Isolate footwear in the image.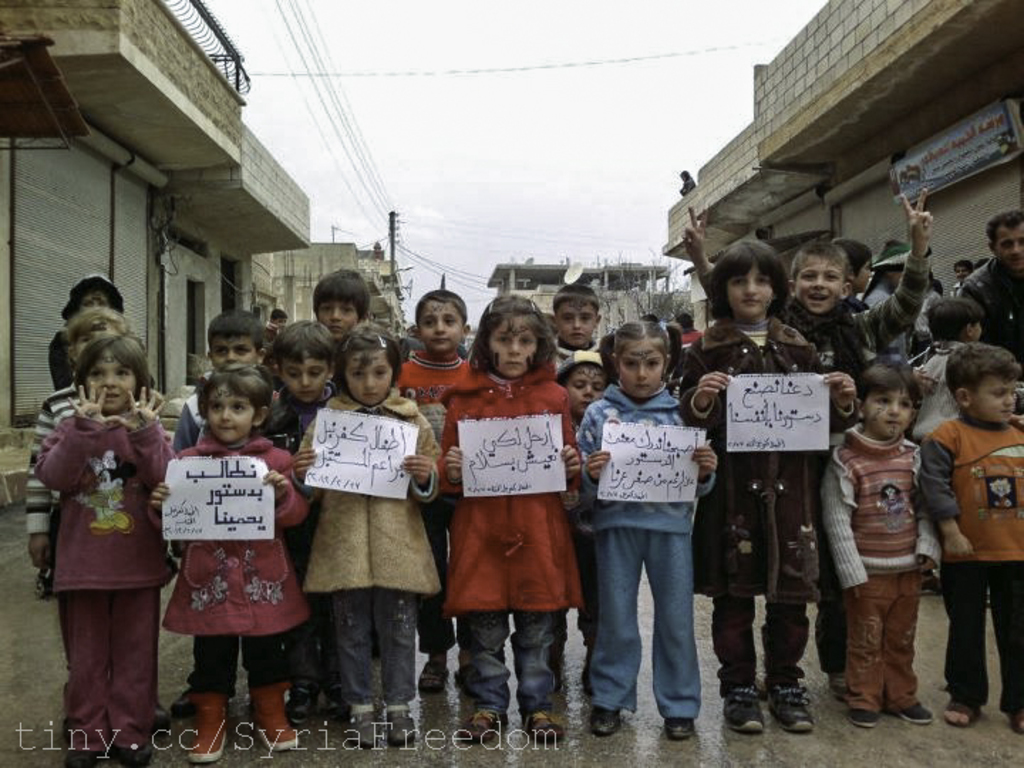
Isolated region: Rect(252, 686, 302, 750).
